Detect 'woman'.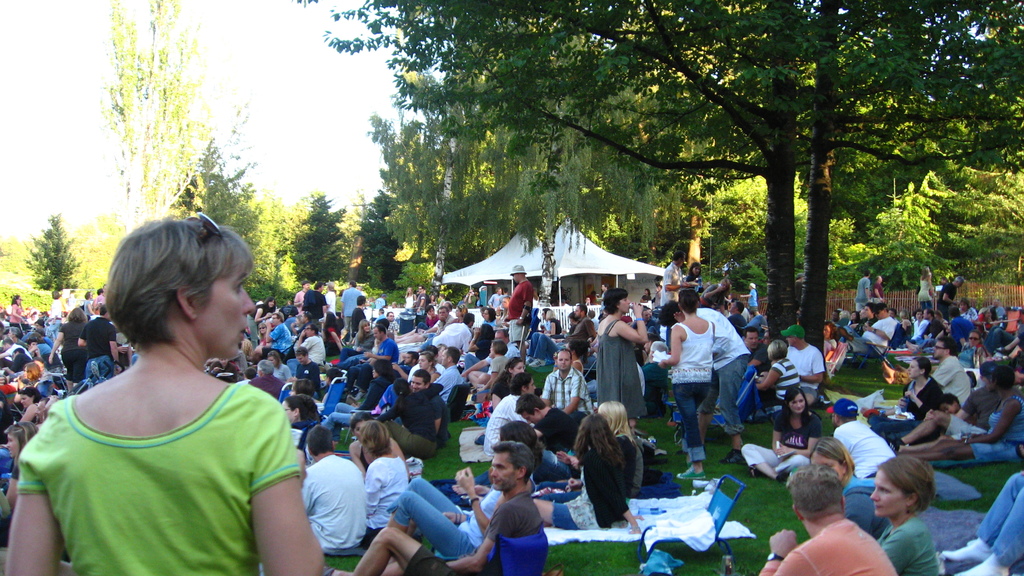
Detected at 321, 311, 342, 353.
